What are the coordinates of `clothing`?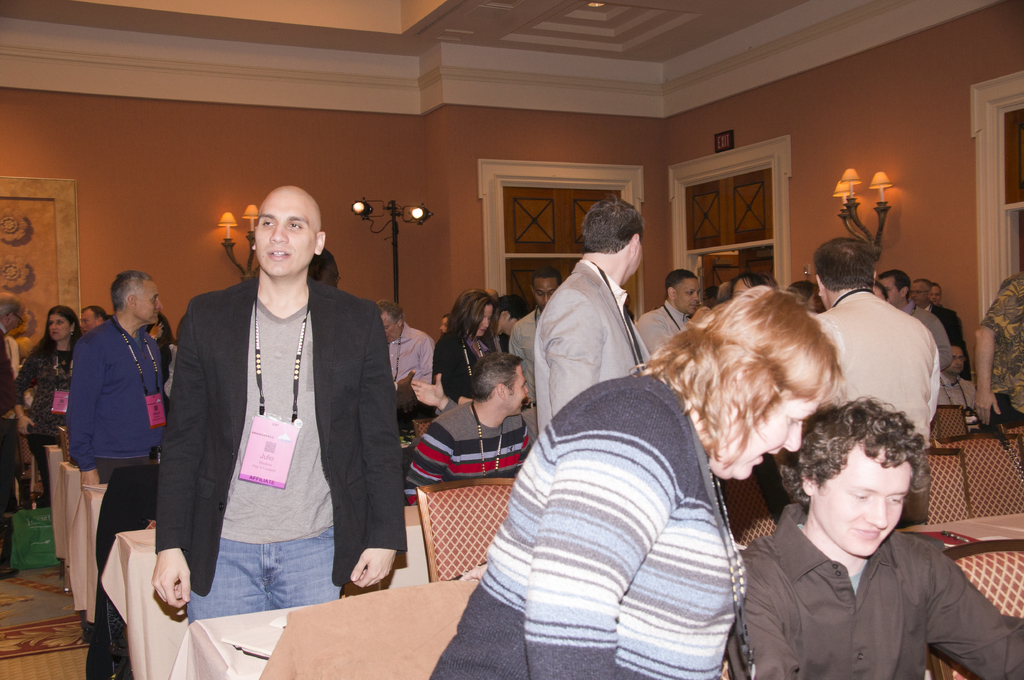
3/324/76/522.
